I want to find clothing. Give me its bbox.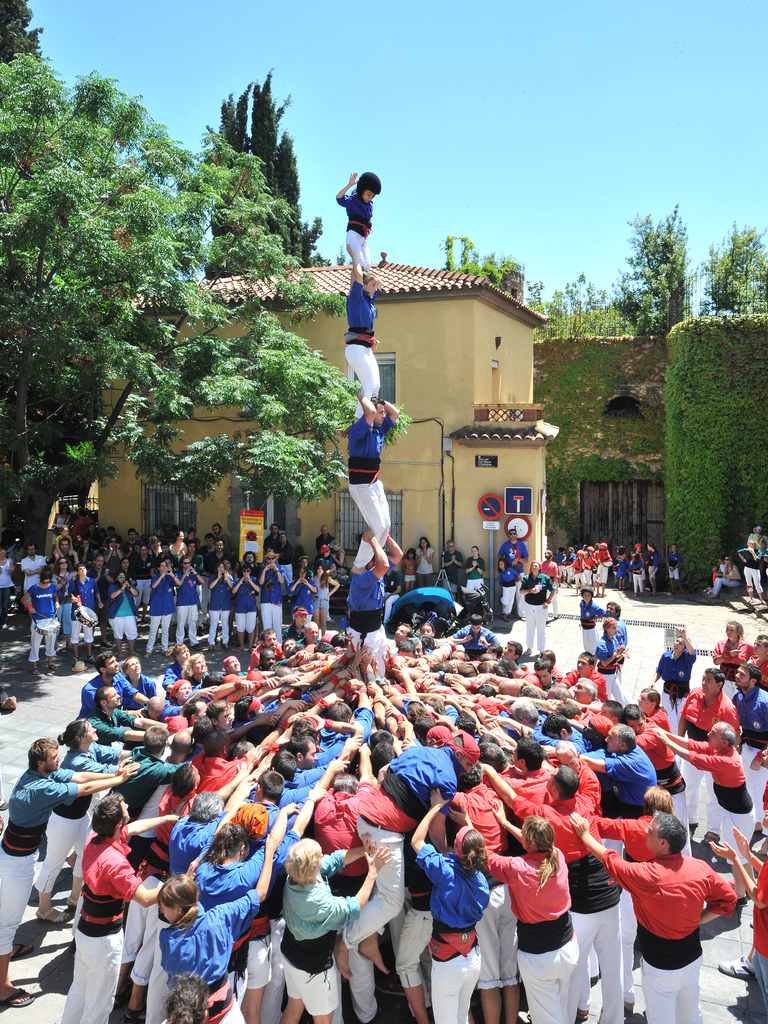
[x1=333, y1=195, x2=374, y2=279].
